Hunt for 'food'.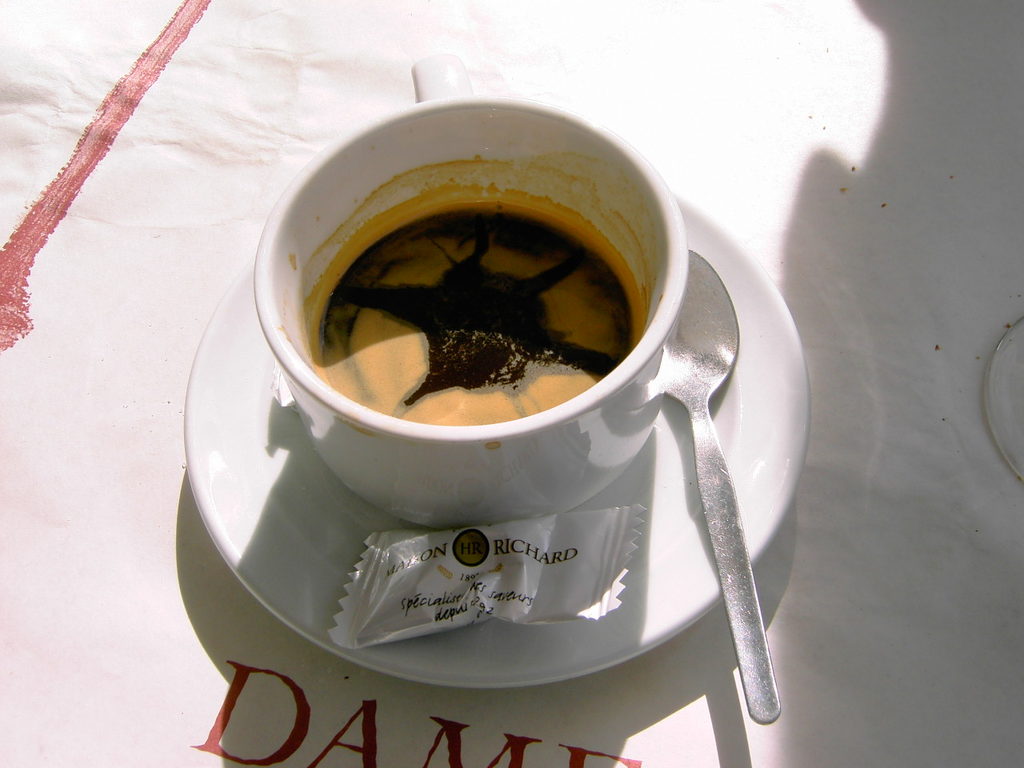
Hunted down at [x1=351, y1=518, x2=645, y2=646].
